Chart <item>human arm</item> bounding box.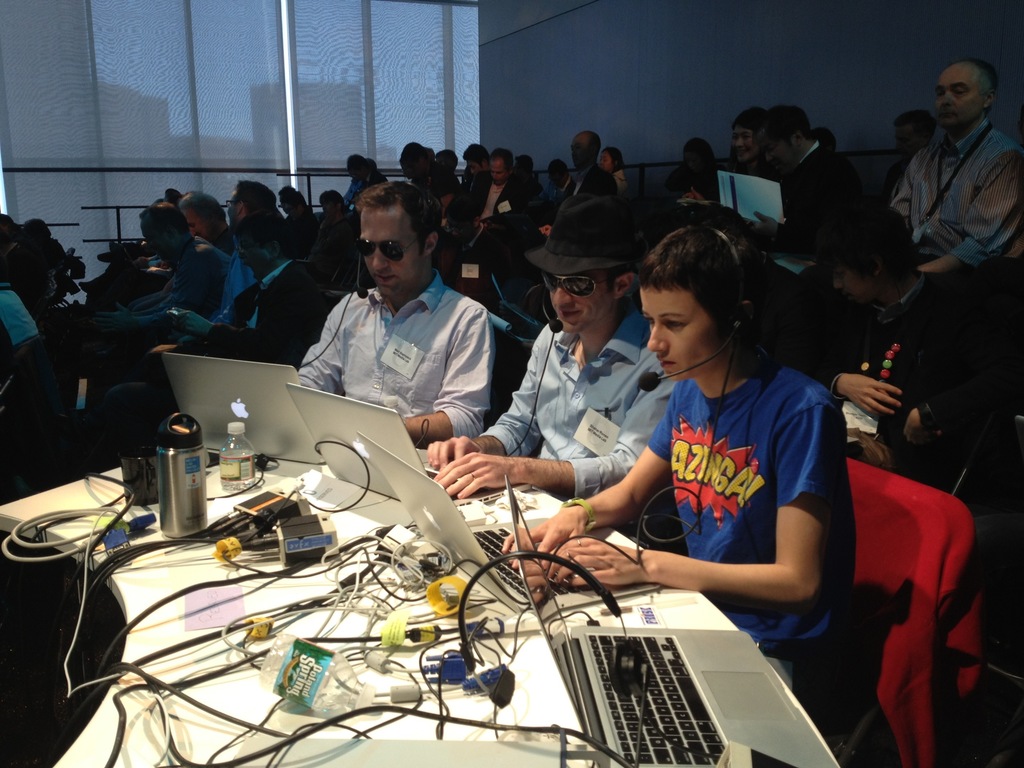
Charted: x1=437, y1=377, x2=669, y2=505.
